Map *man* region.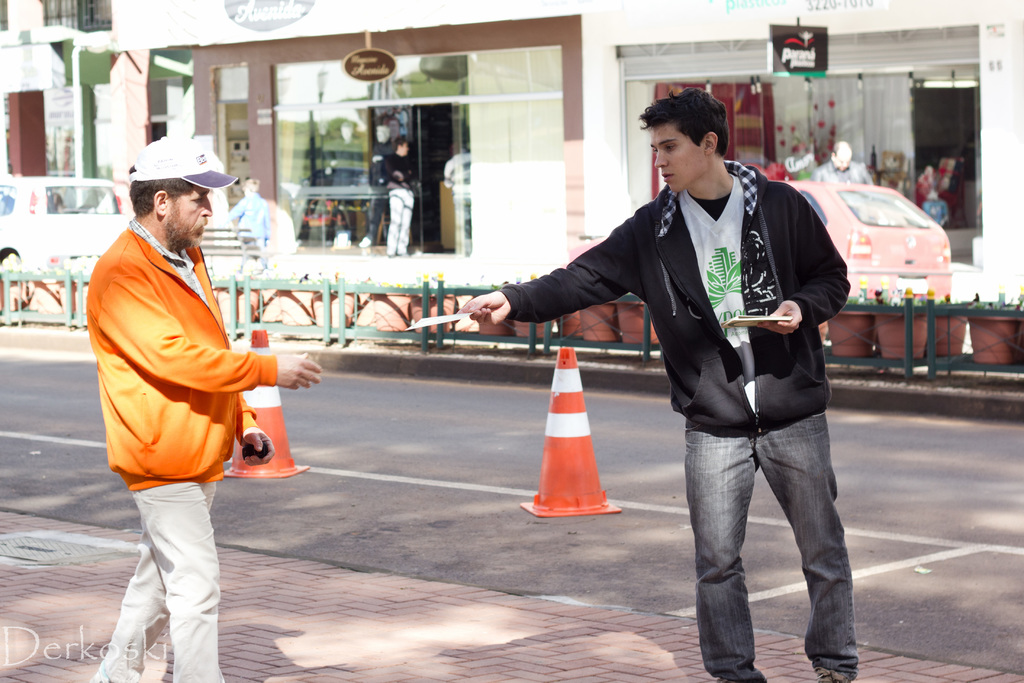
Mapped to x1=86, y1=138, x2=323, y2=682.
